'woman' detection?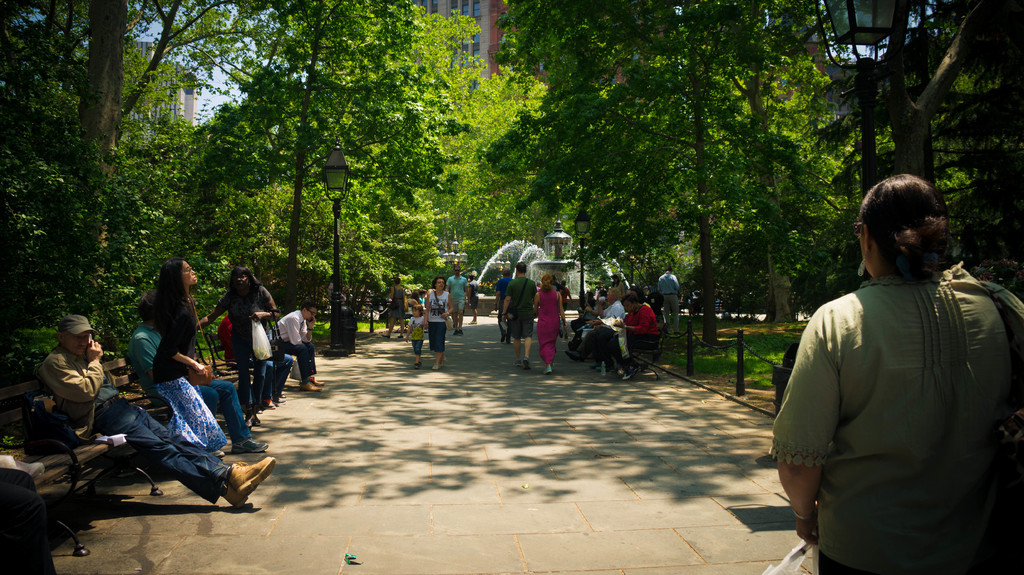
left=152, top=260, right=229, bottom=454
